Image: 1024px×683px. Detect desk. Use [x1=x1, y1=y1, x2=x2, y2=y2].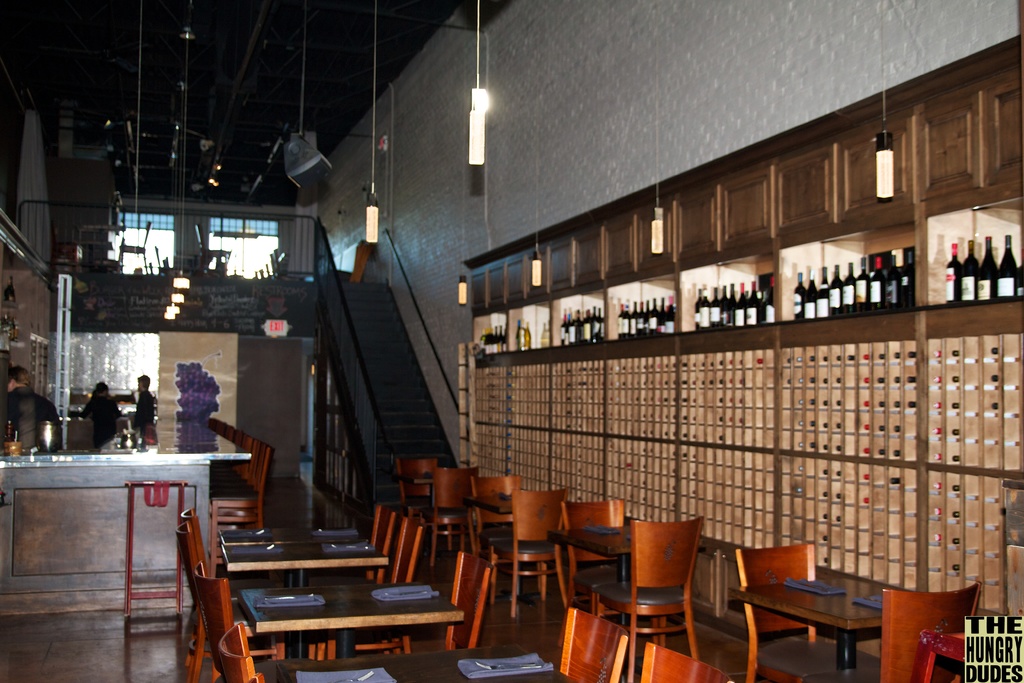
[x1=8, y1=434, x2=241, y2=597].
